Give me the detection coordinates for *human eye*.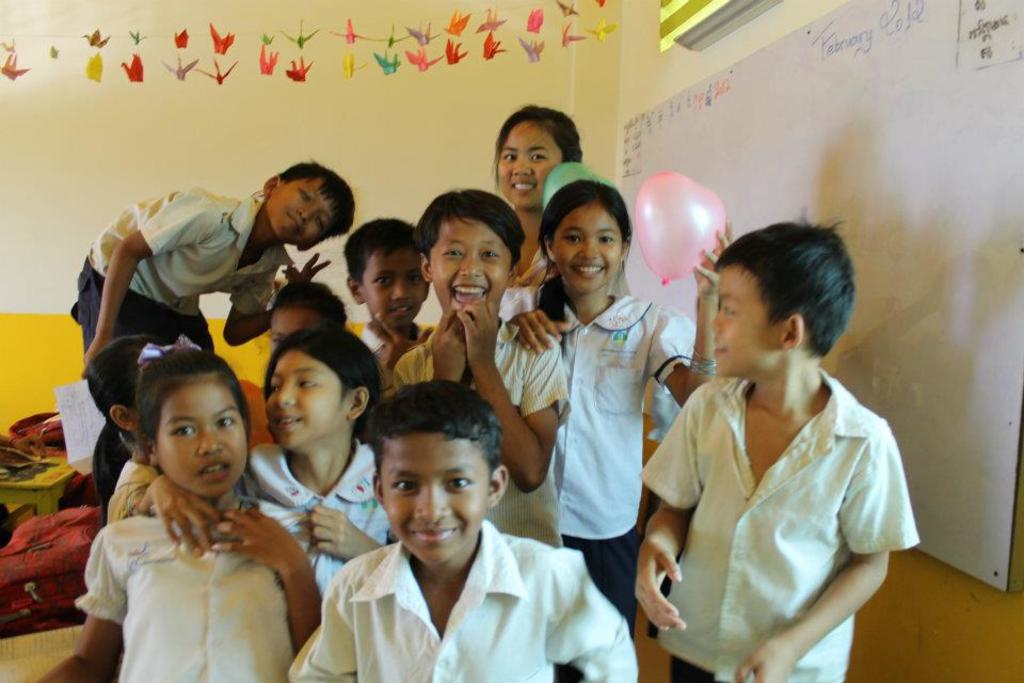
(left=373, top=277, right=390, bottom=289).
